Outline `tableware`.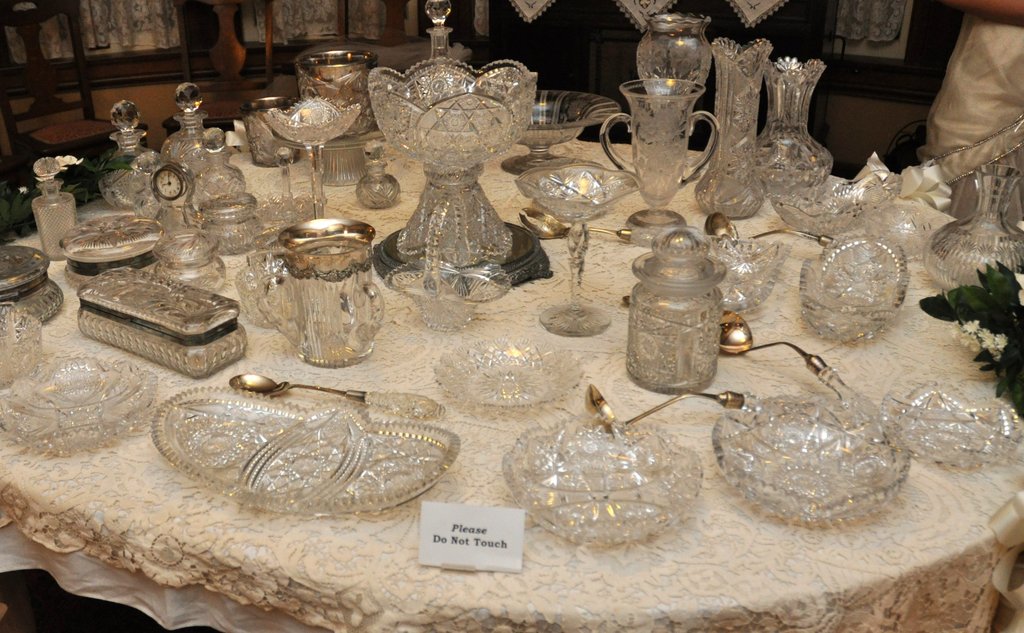
Outline: region(427, 0, 452, 62).
